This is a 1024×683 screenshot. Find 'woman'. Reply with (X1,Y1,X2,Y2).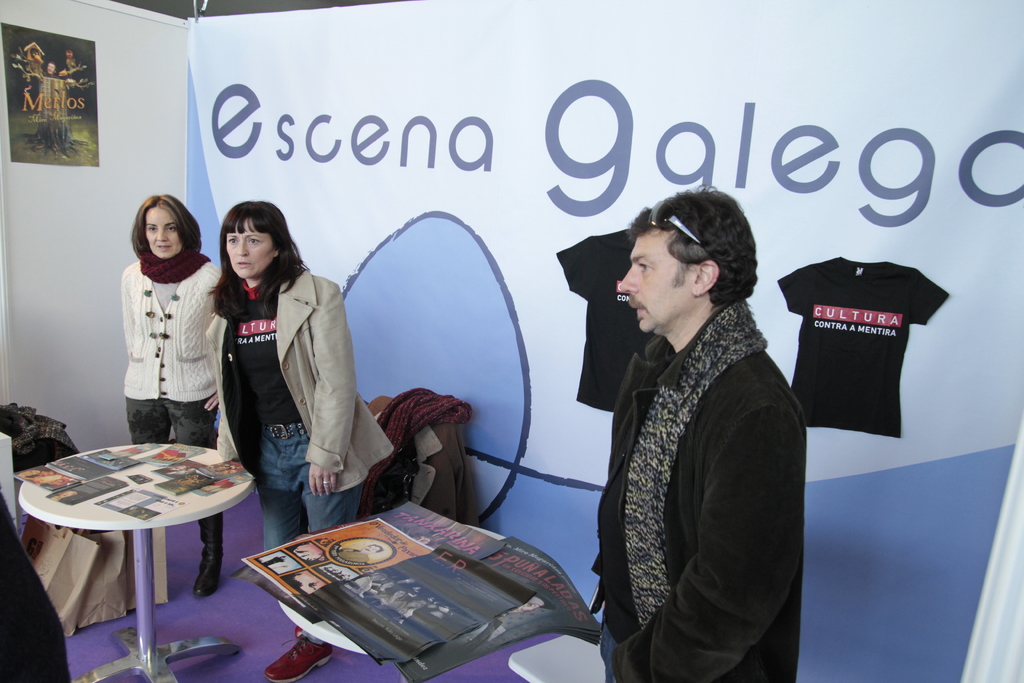
(118,193,228,598).
